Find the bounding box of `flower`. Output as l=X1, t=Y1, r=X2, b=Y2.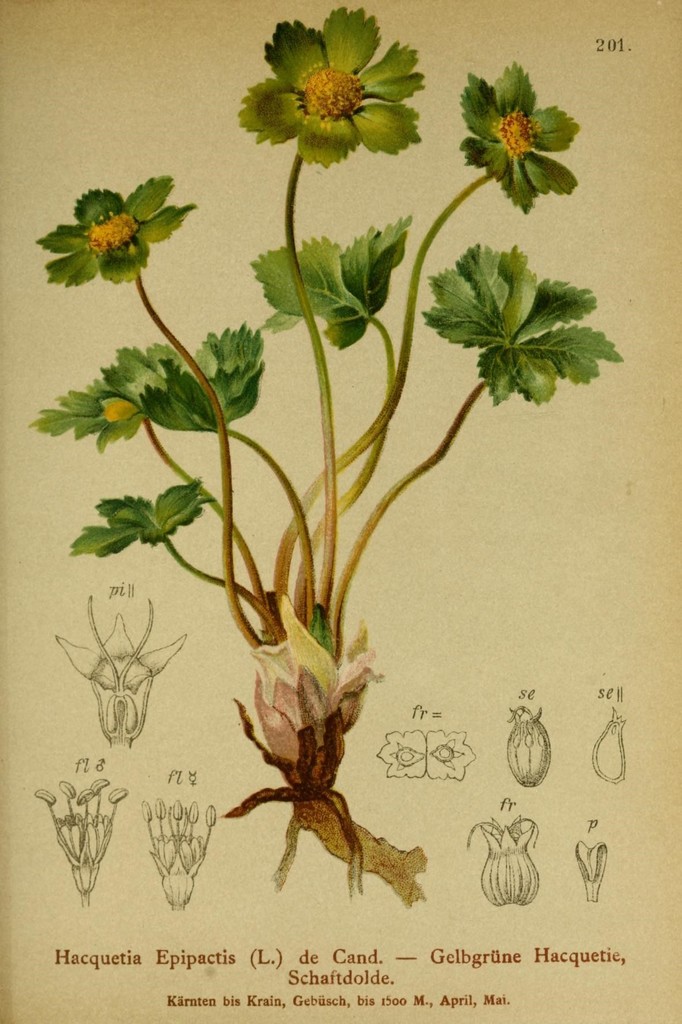
l=237, t=4, r=430, b=172.
